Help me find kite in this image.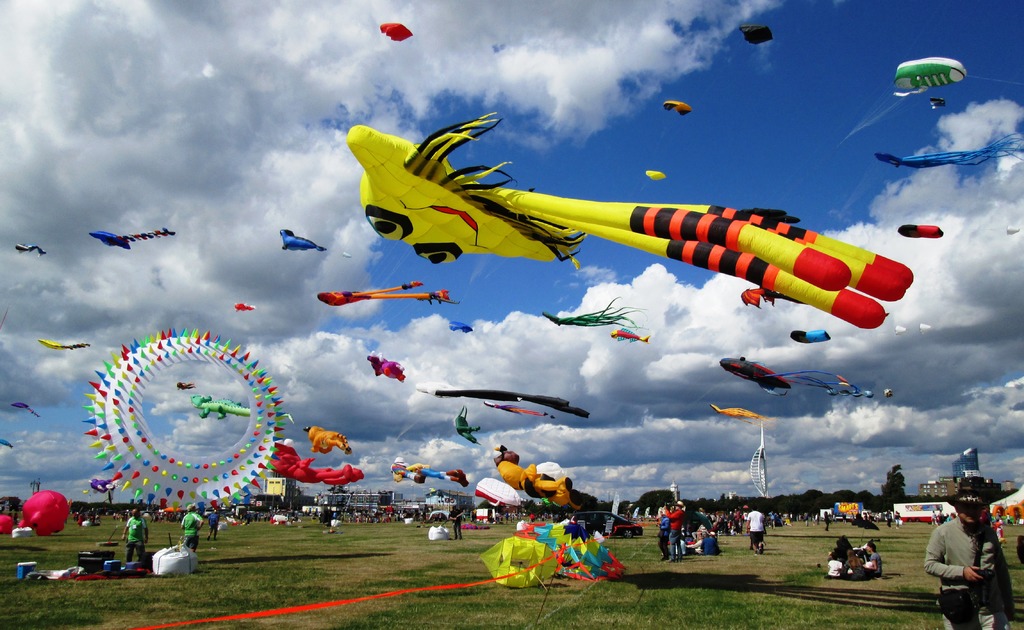
Found it: region(13, 488, 76, 535).
